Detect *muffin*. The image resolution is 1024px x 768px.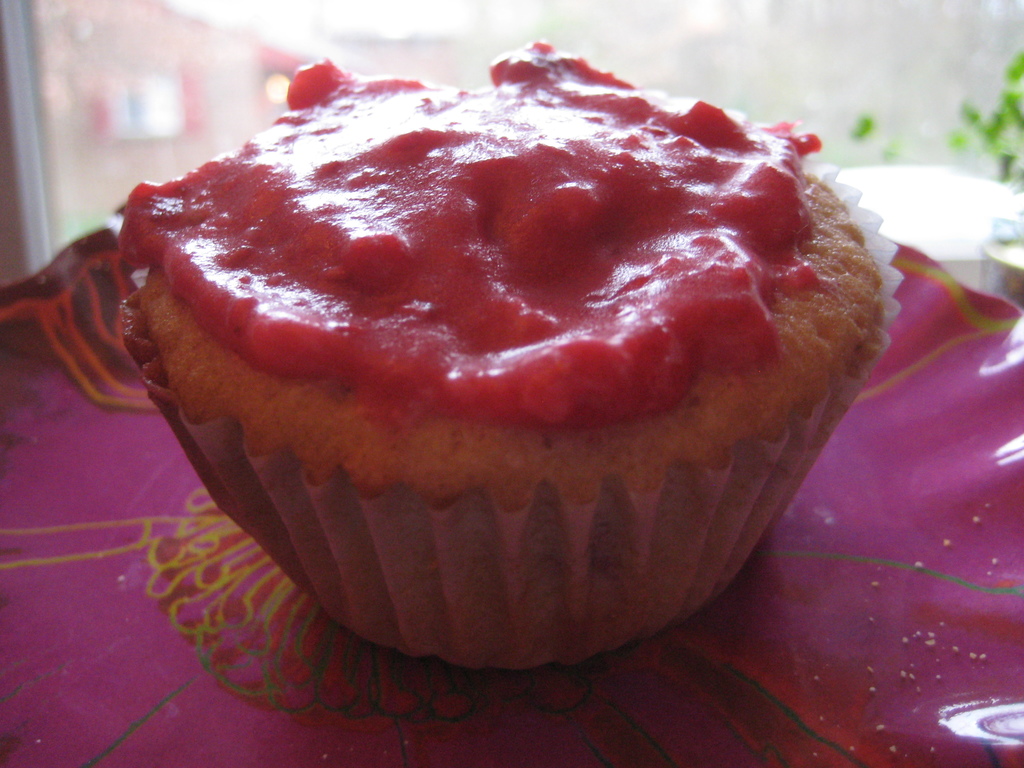
bbox(111, 33, 908, 668).
